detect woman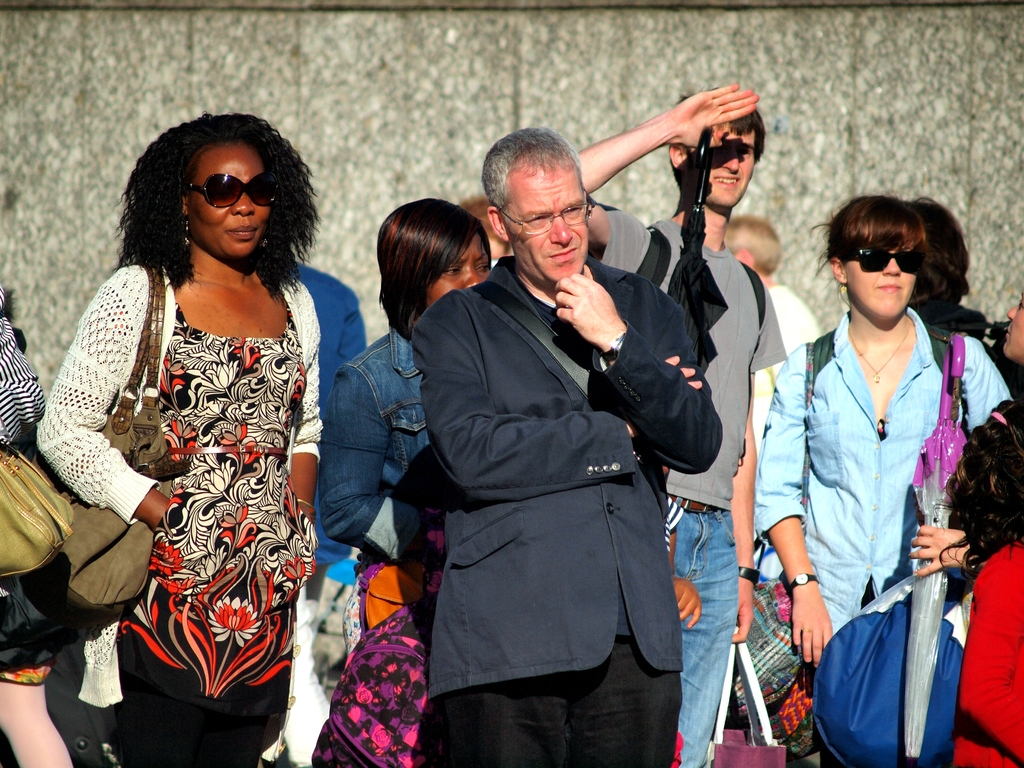
753 196 1007 765
